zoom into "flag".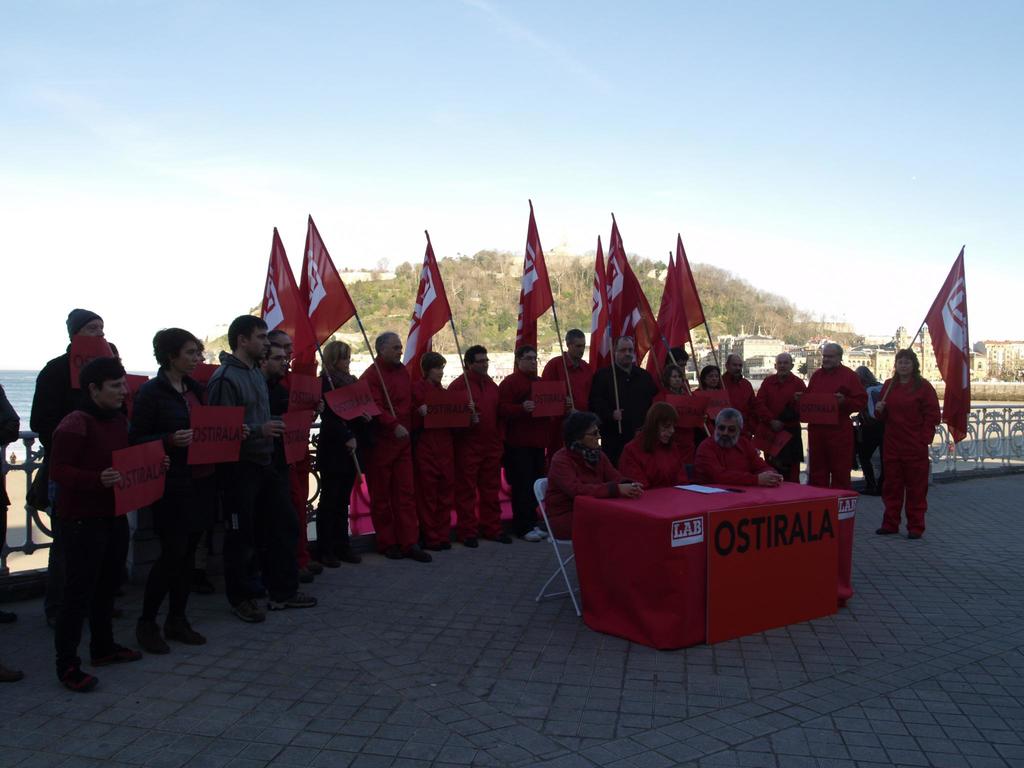
Zoom target: [664, 232, 701, 327].
